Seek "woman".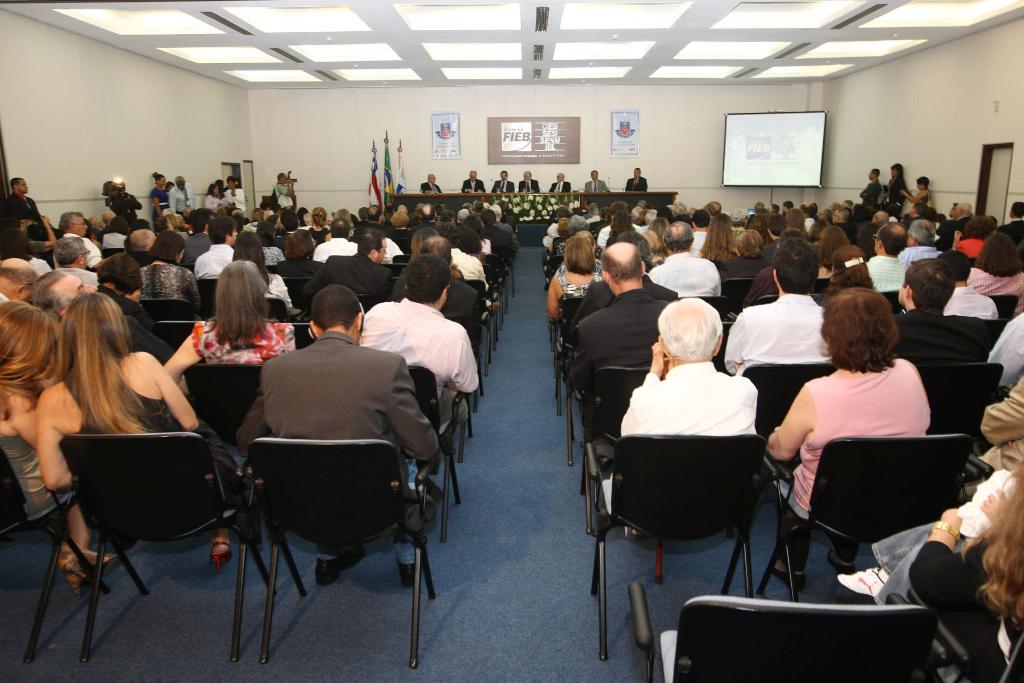
box(221, 179, 248, 212).
